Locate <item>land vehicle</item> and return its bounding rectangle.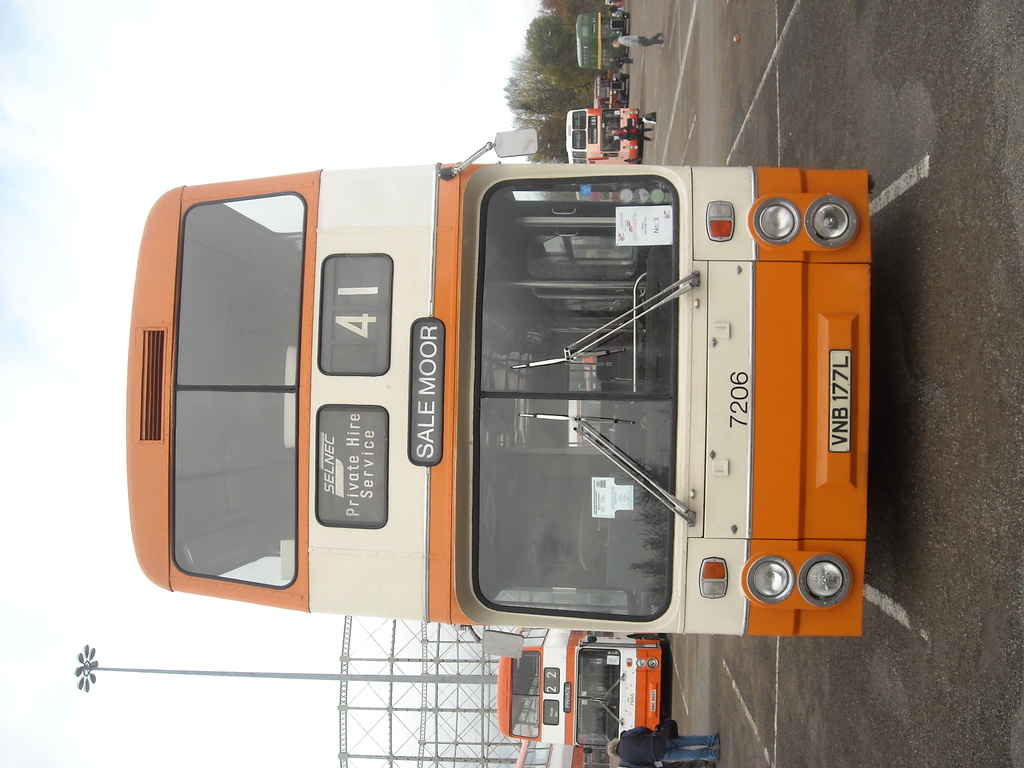
x1=95, y1=153, x2=899, y2=676.
